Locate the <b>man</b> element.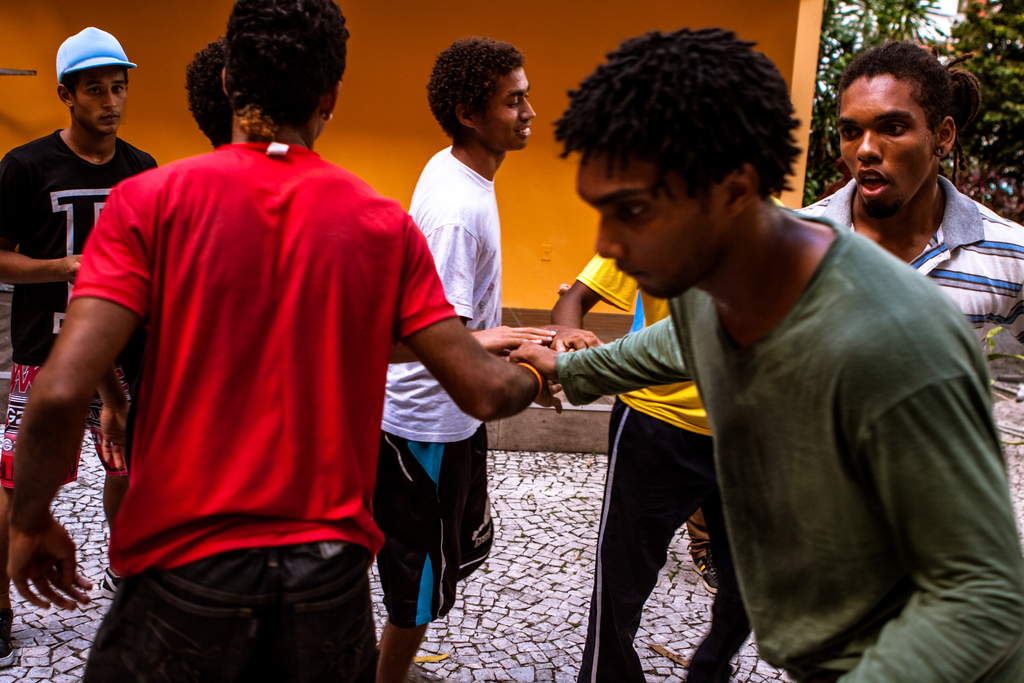
Element bbox: 552,190,788,682.
